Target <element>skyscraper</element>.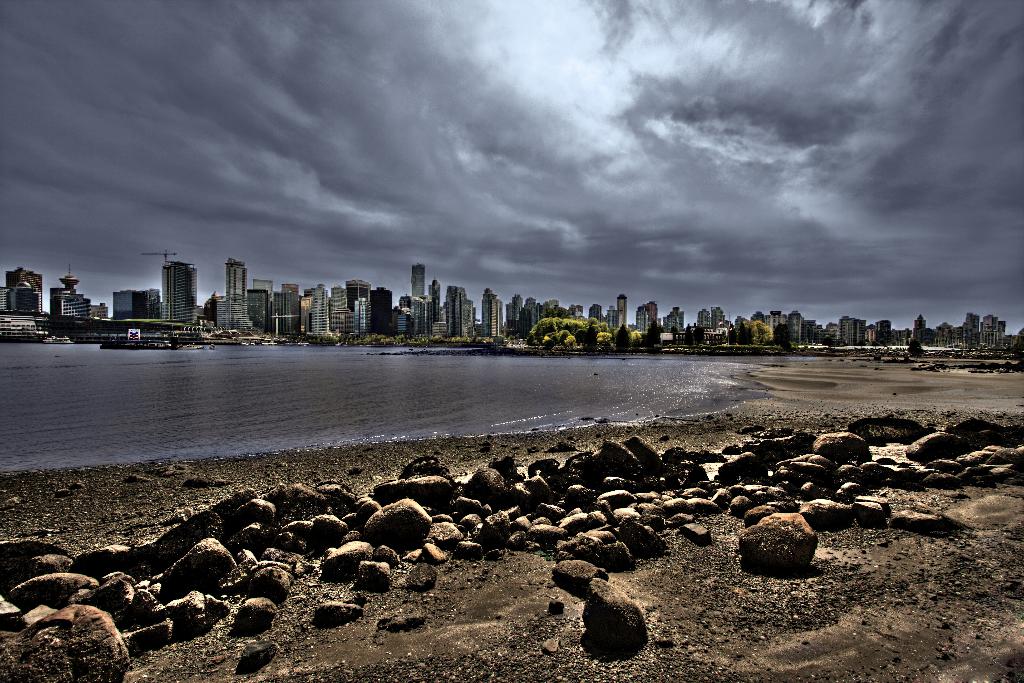
Target region: BBox(481, 290, 499, 336).
